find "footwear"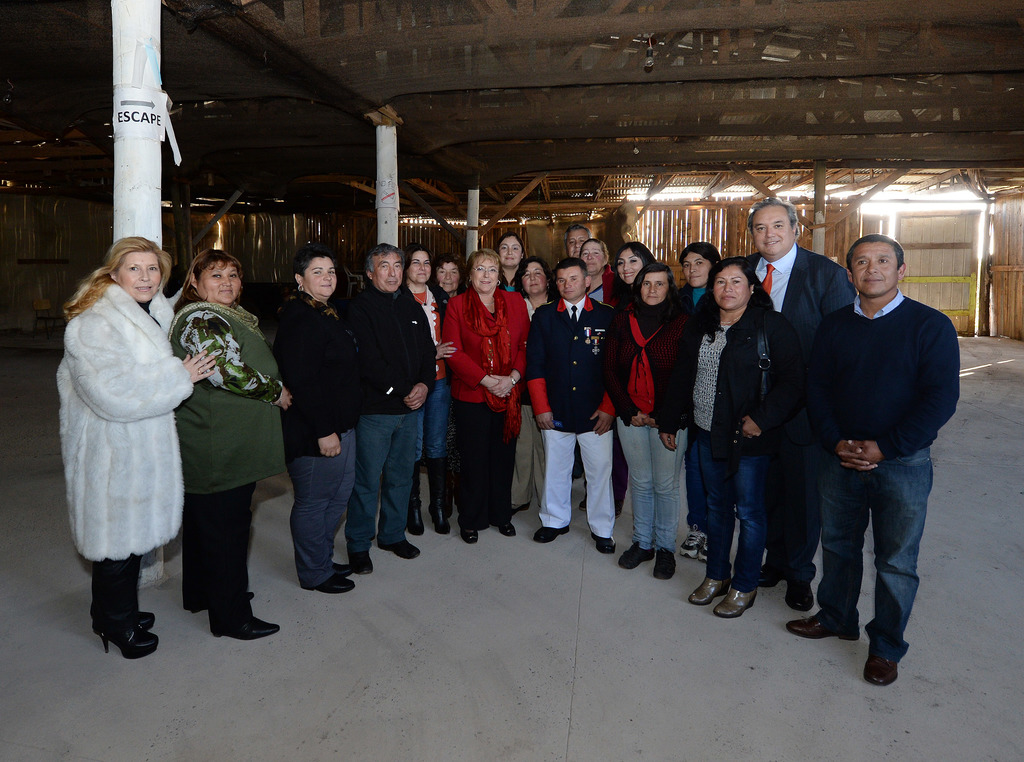
rect(493, 520, 516, 535)
